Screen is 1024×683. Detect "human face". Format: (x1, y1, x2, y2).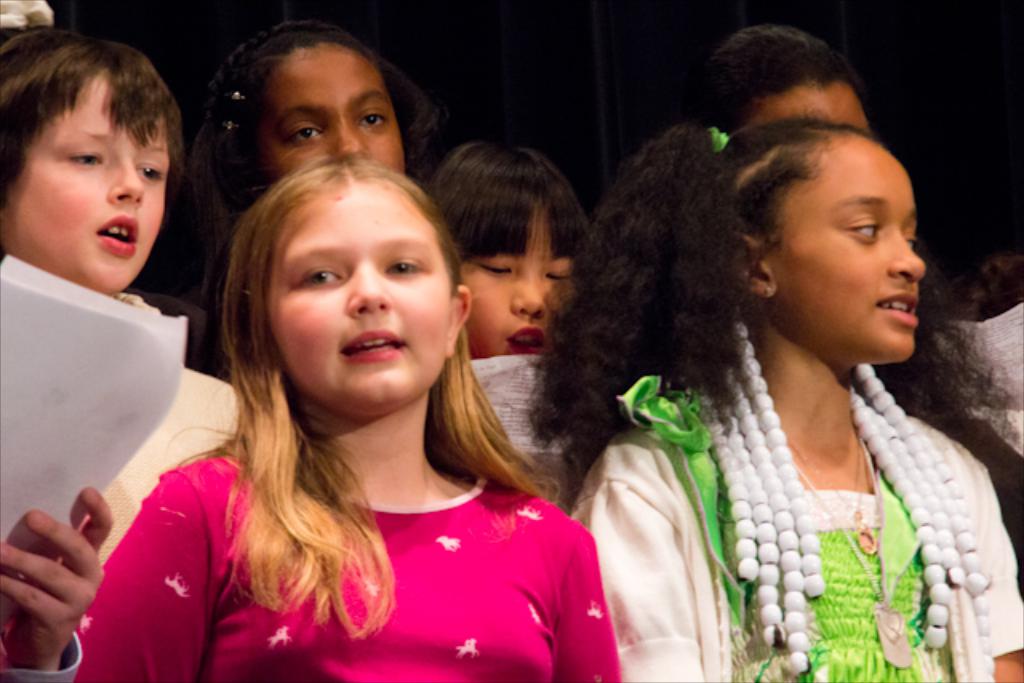
(250, 45, 410, 189).
